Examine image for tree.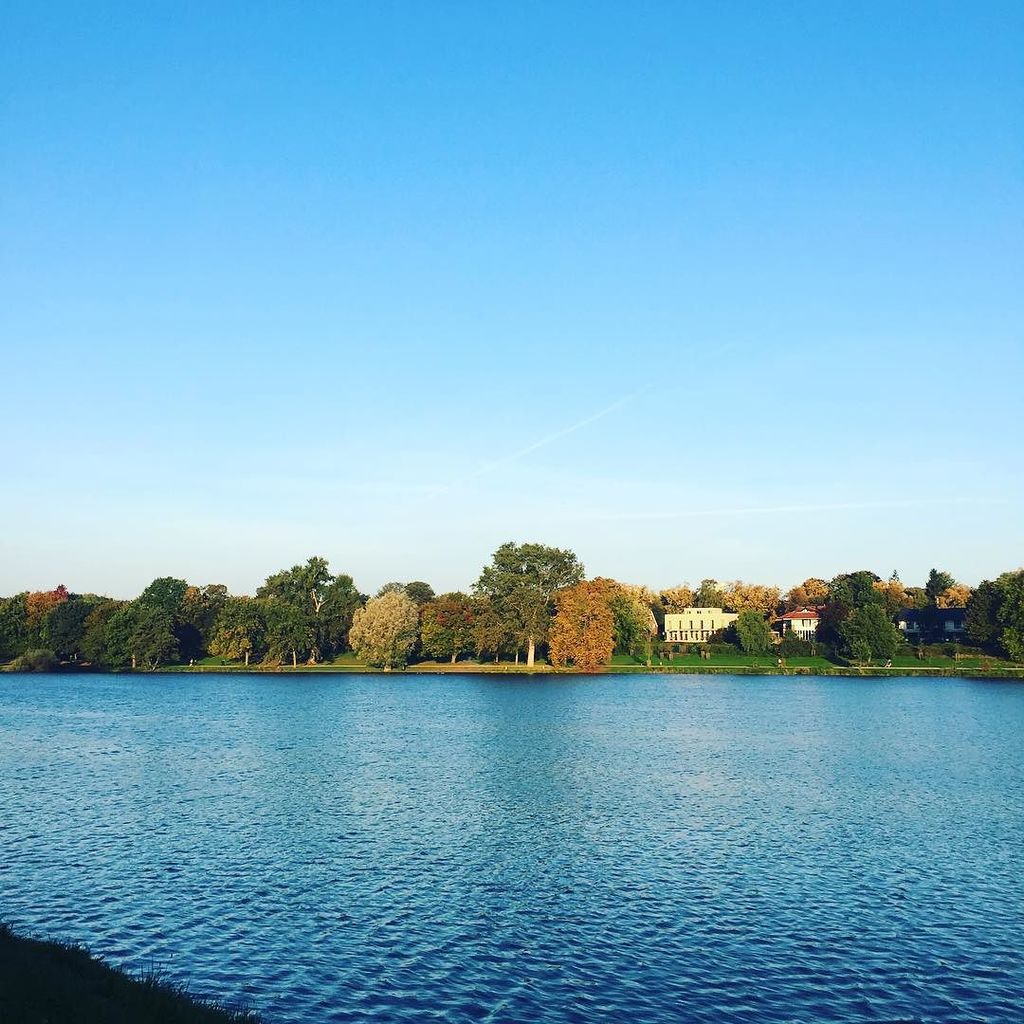
Examination result: {"left": 417, "top": 590, "right": 475, "bottom": 661}.
